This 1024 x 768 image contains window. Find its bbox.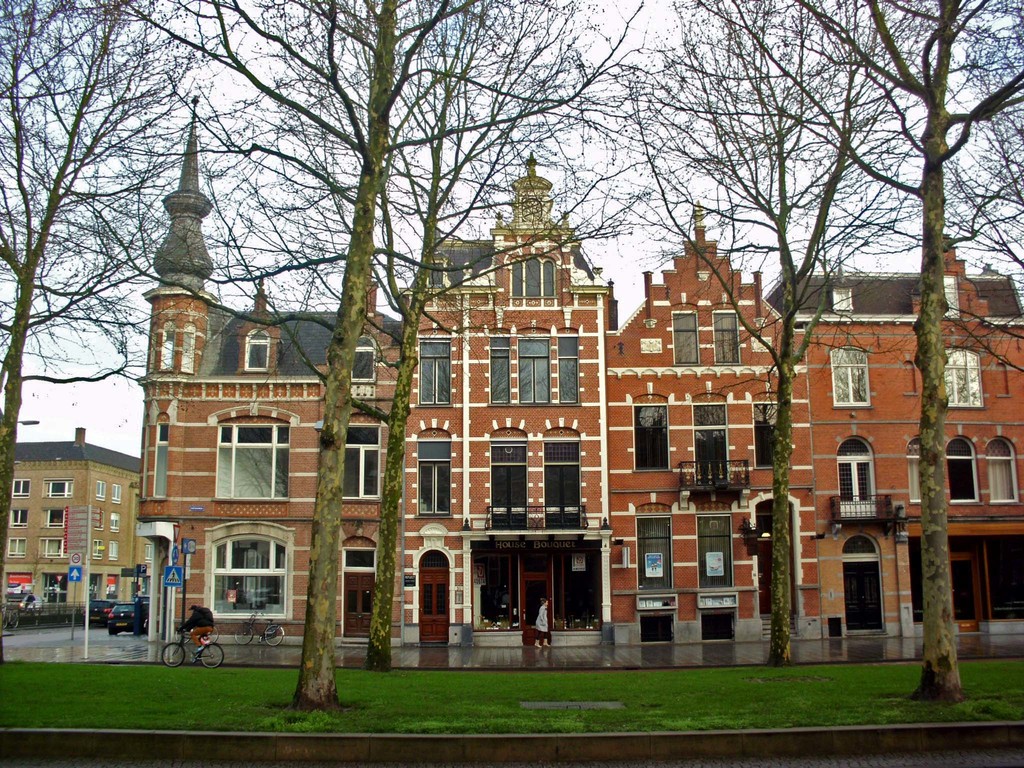
<box>841,534,884,636</box>.
